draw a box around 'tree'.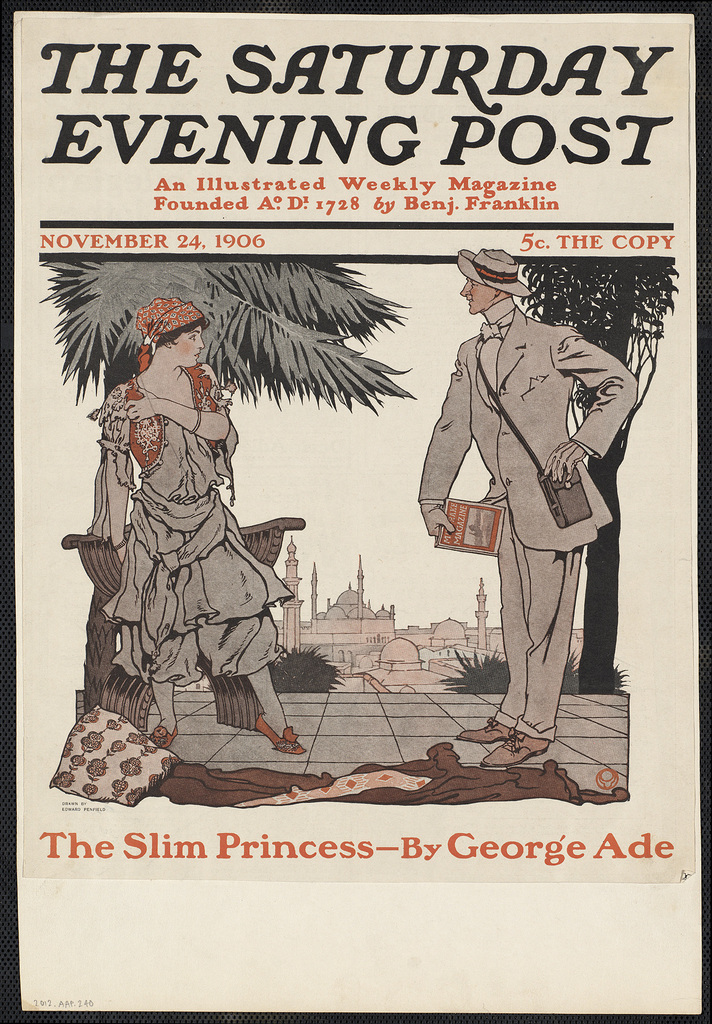
region(518, 257, 681, 691).
